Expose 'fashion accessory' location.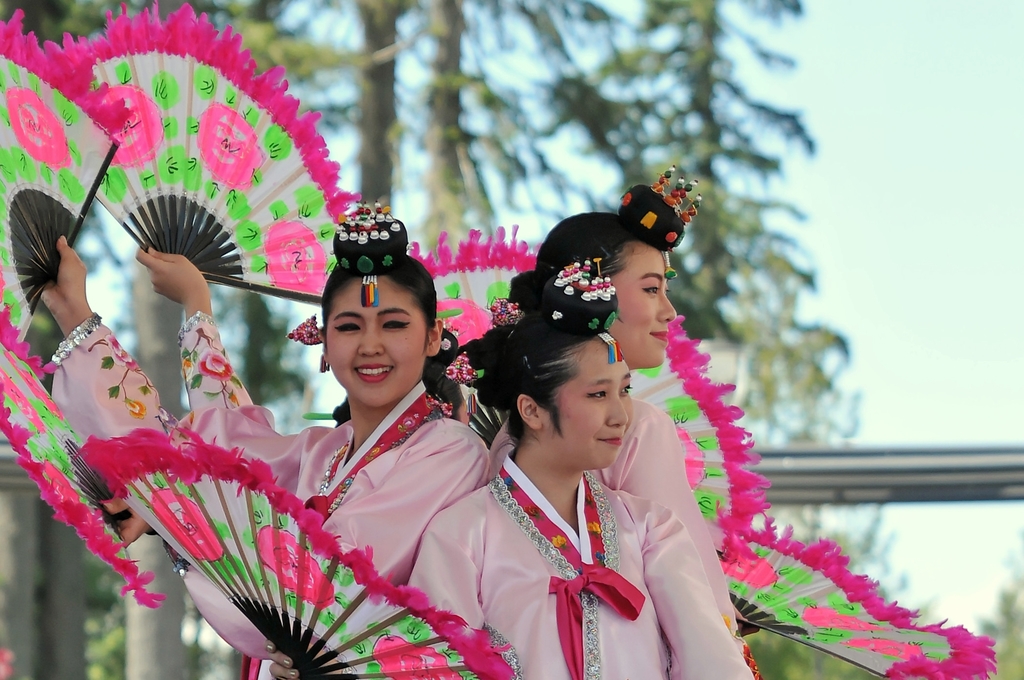
Exposed at Rect(612, 170, 710, 255).
